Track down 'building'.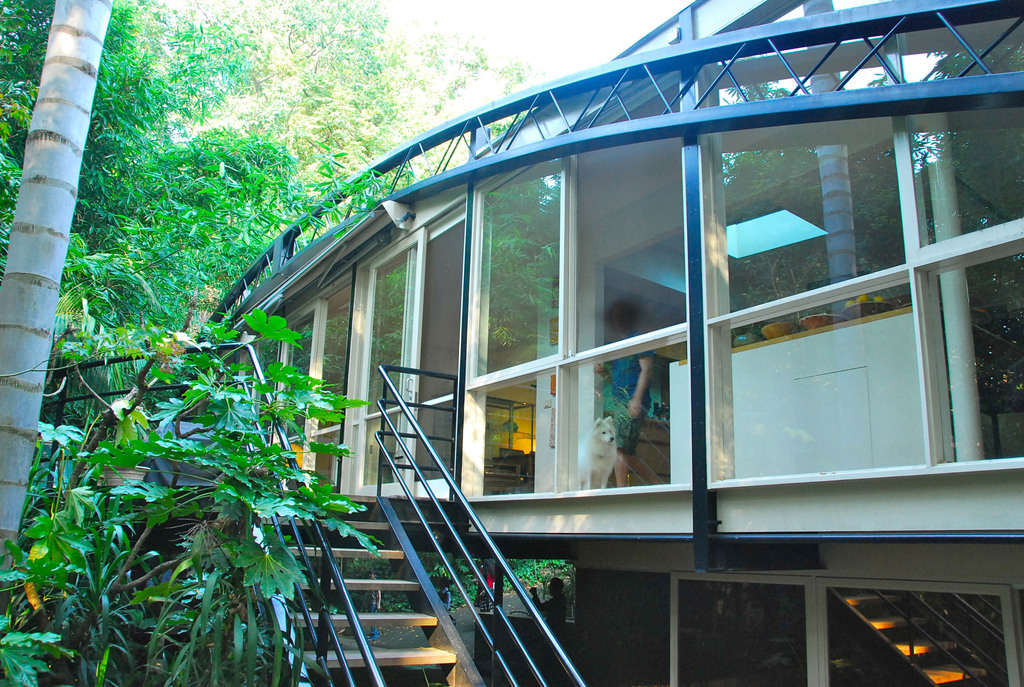
Tracked to region(178, 0, 1023, 686).
